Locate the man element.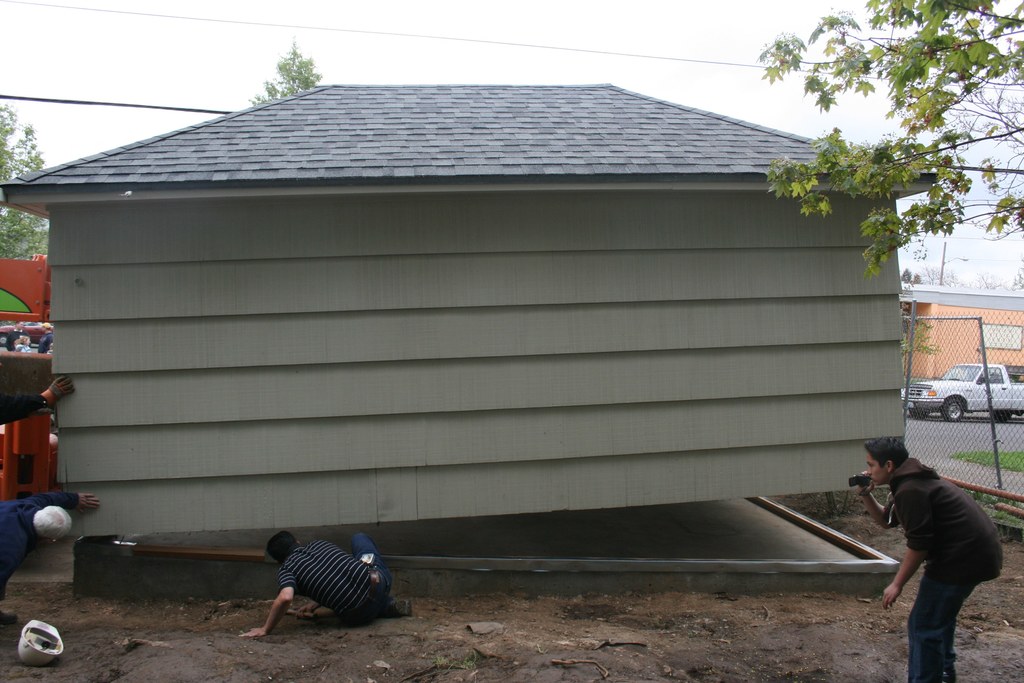
Element bbox: pyautogui.locateOnScreen(4, 320, 29, 356).
